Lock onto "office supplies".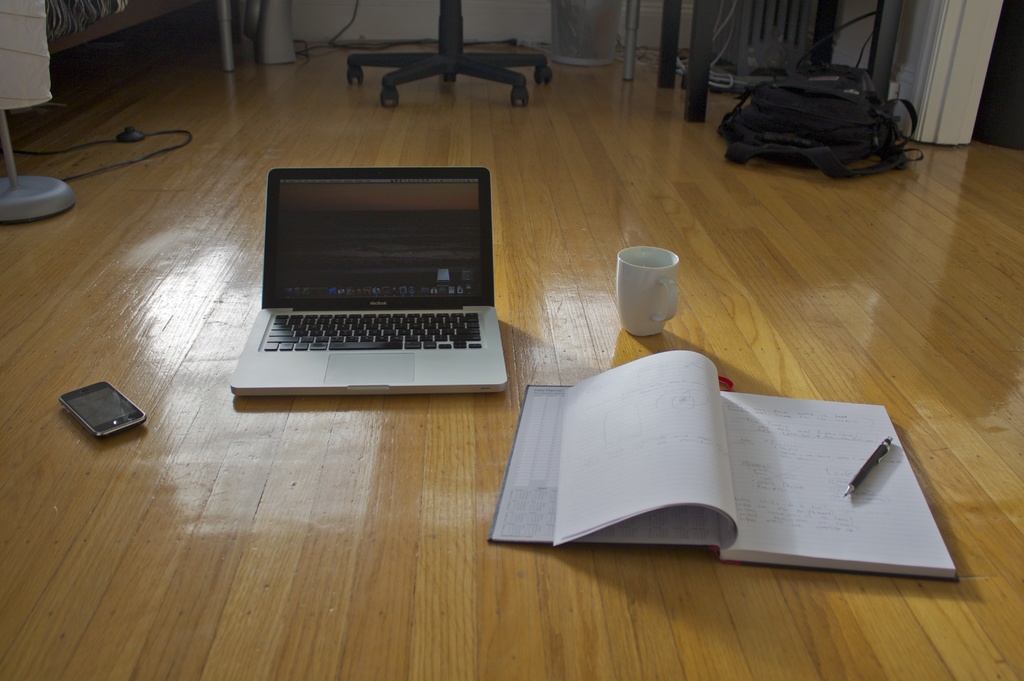
Locked: bbox(731, 83, 920, 186).
